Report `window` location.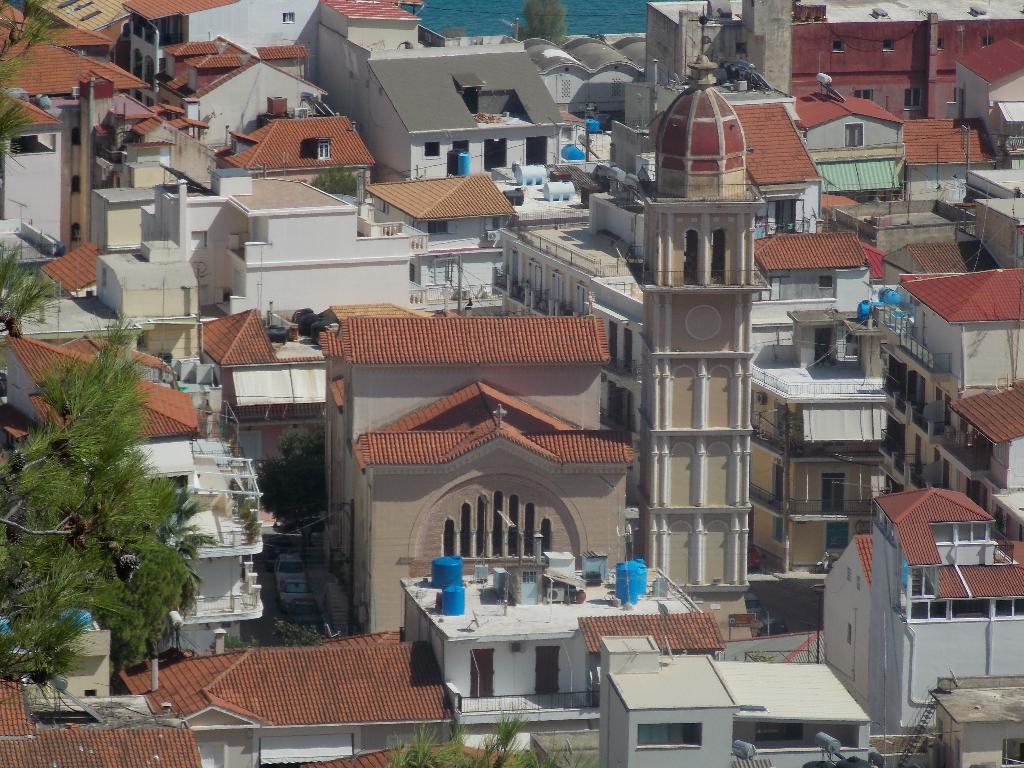
Report: x1=994 y1=601 x2=1023 y2=614.
